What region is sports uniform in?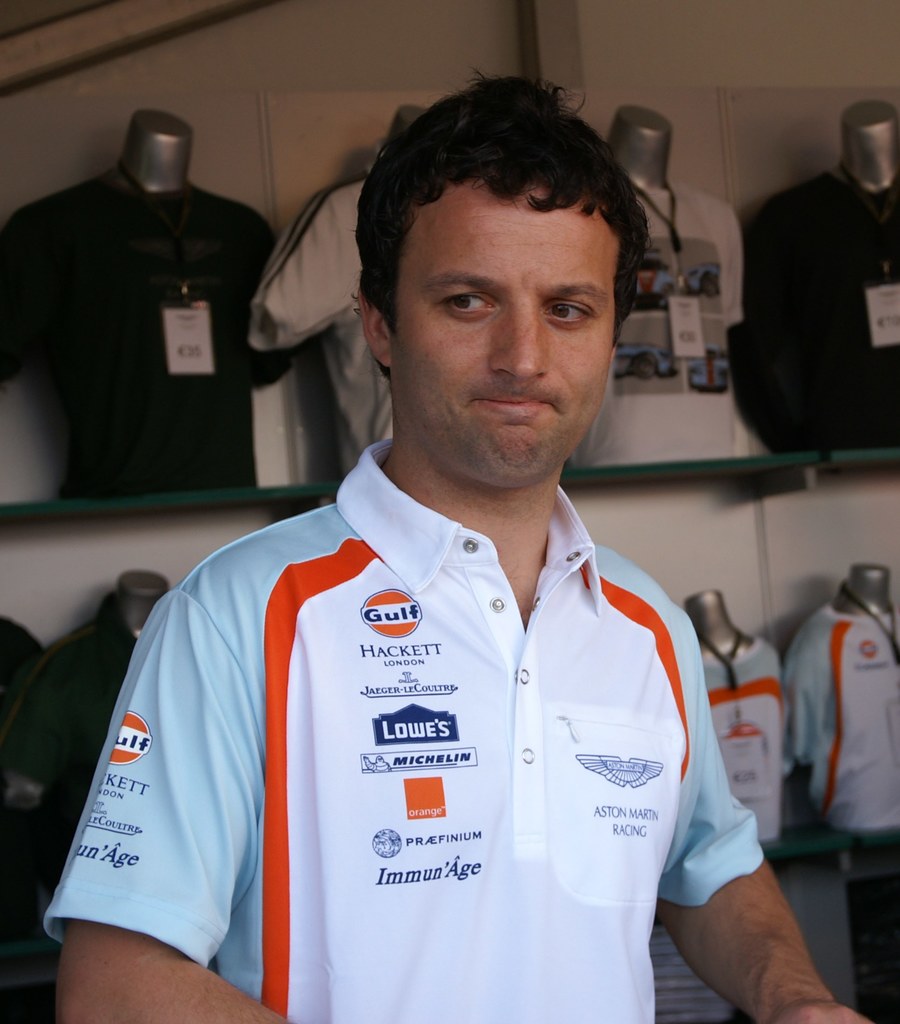
(567,169,757,476).
